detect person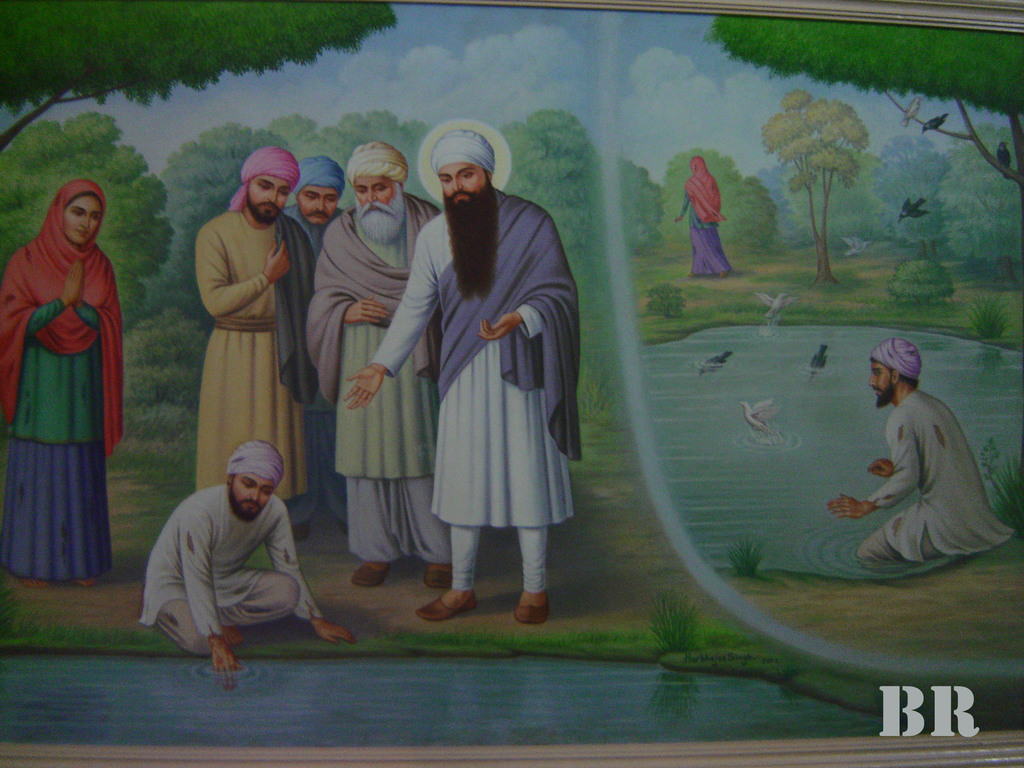
<bbox>668, 152, 738, 282</bbox>
